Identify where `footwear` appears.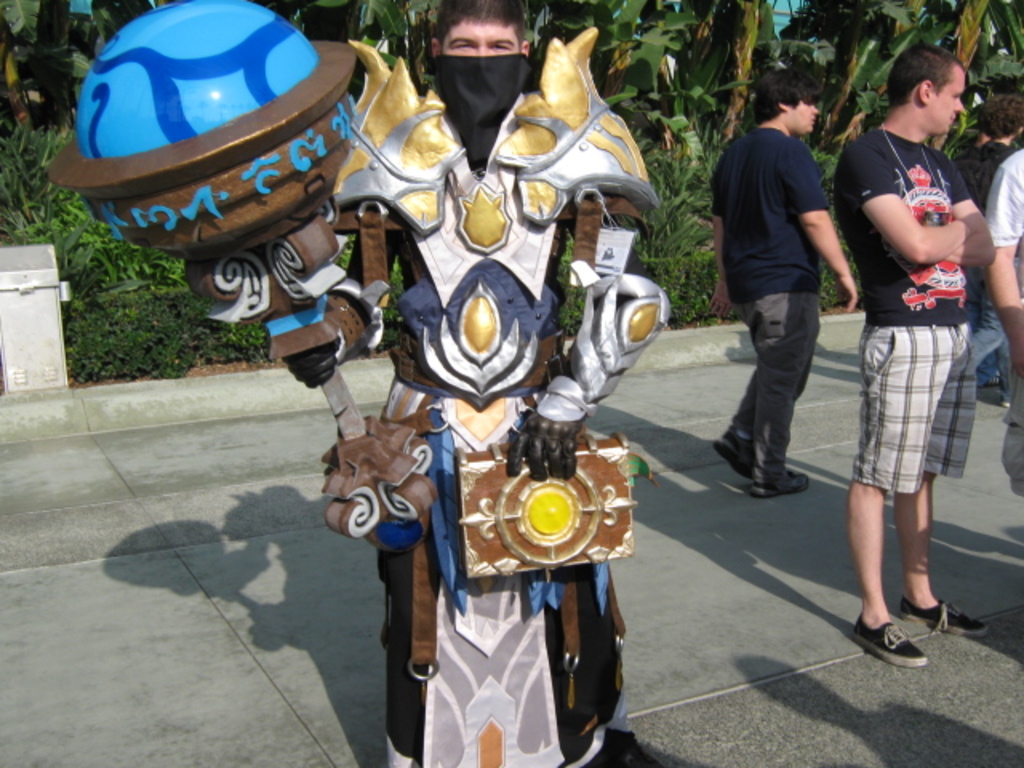
Appears at 709/427/763/478.
